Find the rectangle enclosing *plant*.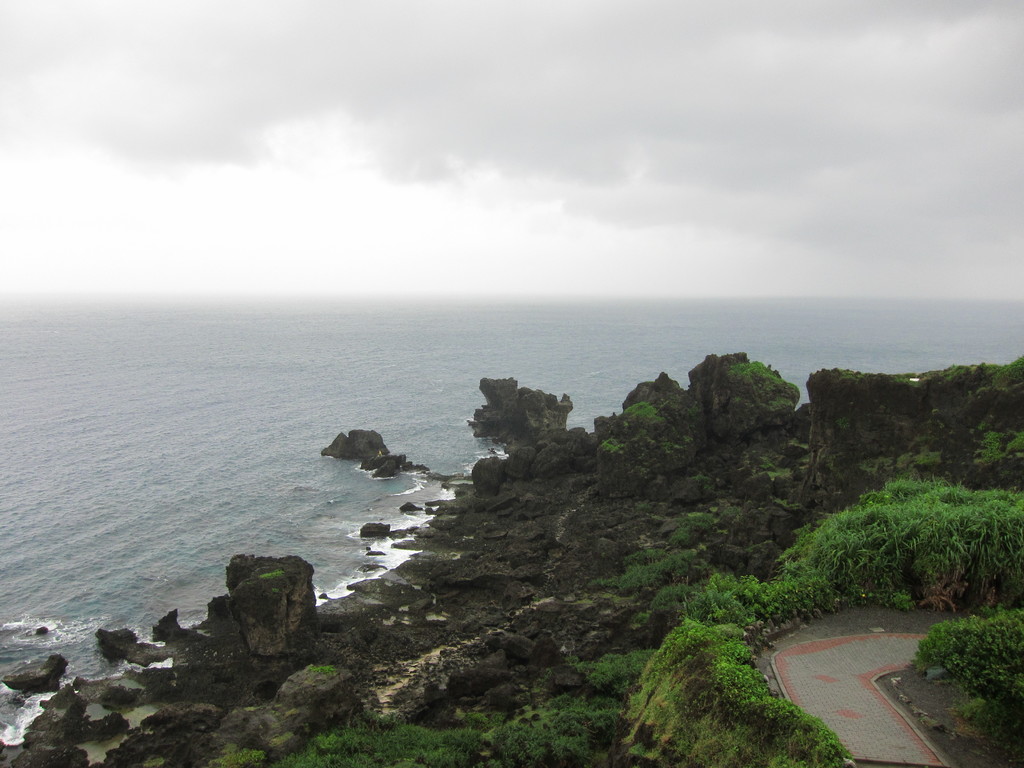
bbox(835, 417, 848, 426).
